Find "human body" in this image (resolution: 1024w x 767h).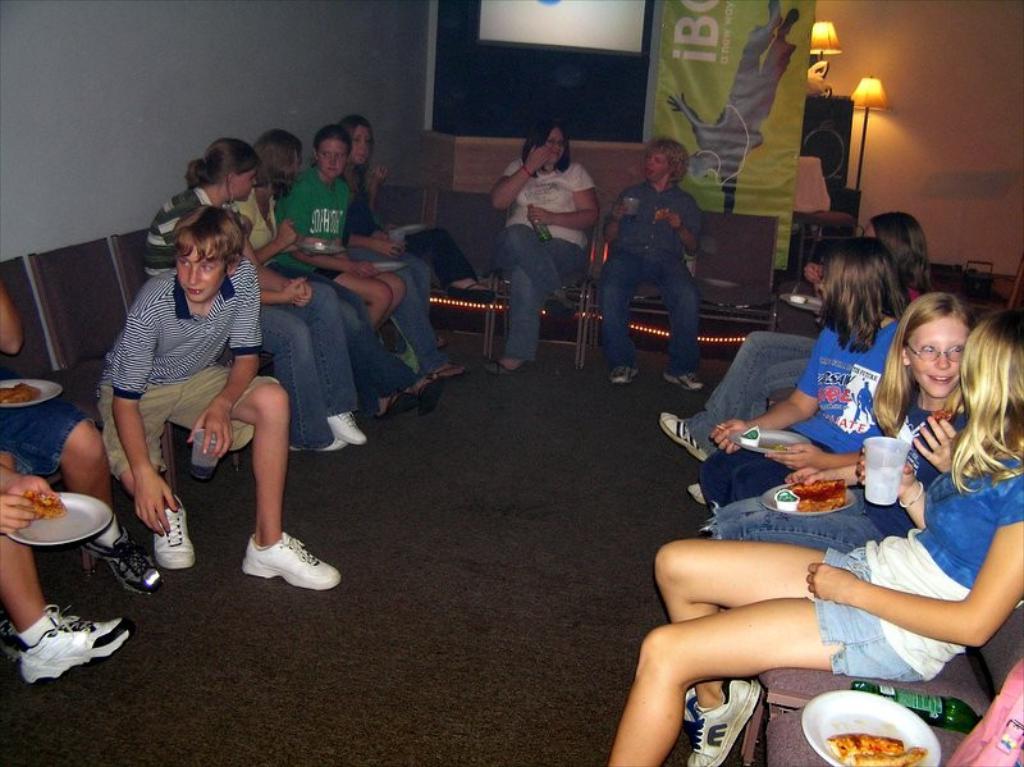
489 124 593 365.
